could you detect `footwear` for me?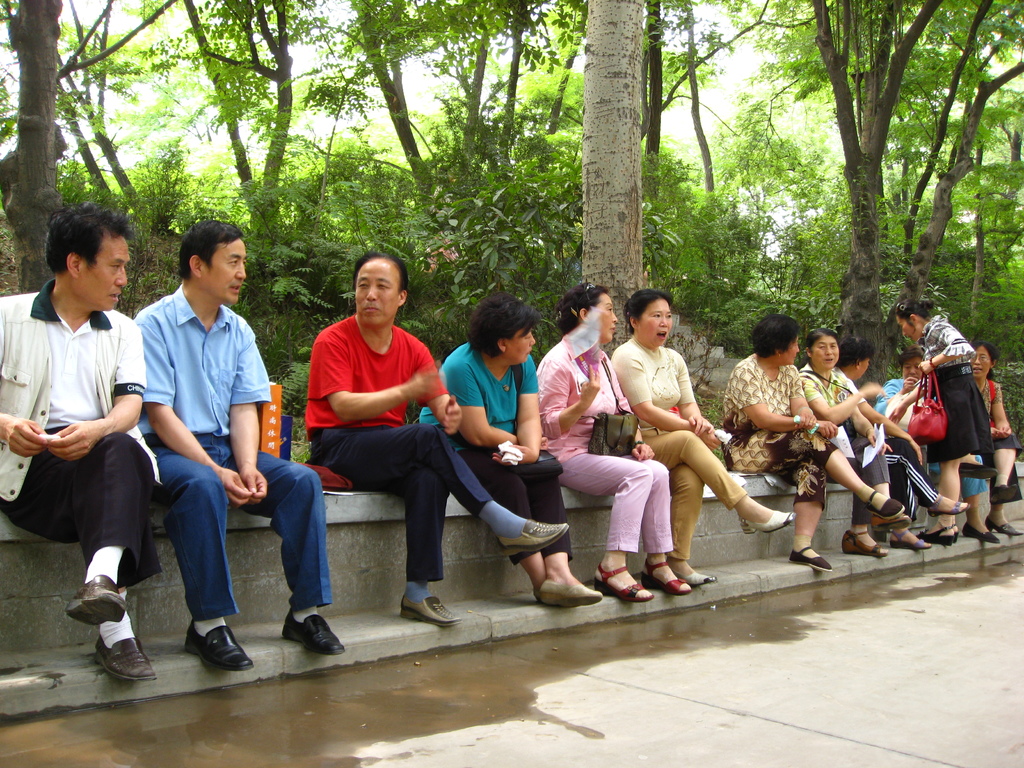
Detection result: bbox=[964, 522, 1000, 545].
